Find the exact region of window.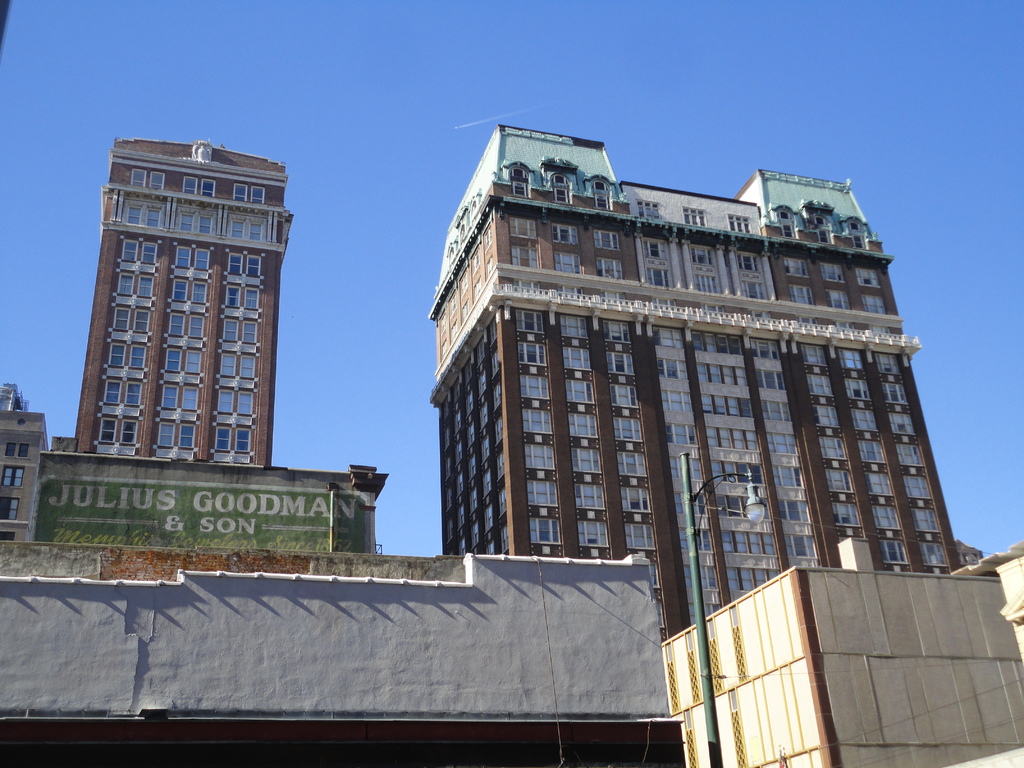
Exact region: Rect(762, 401, 792, 420).
